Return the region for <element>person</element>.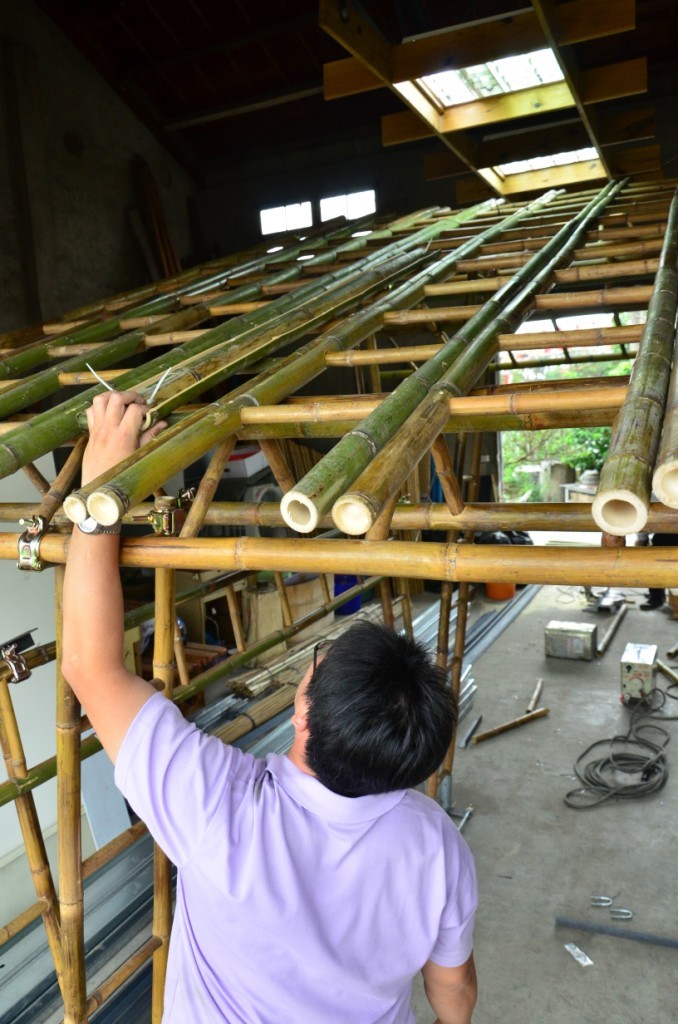
Rect(57, 390, 479, 1023).
